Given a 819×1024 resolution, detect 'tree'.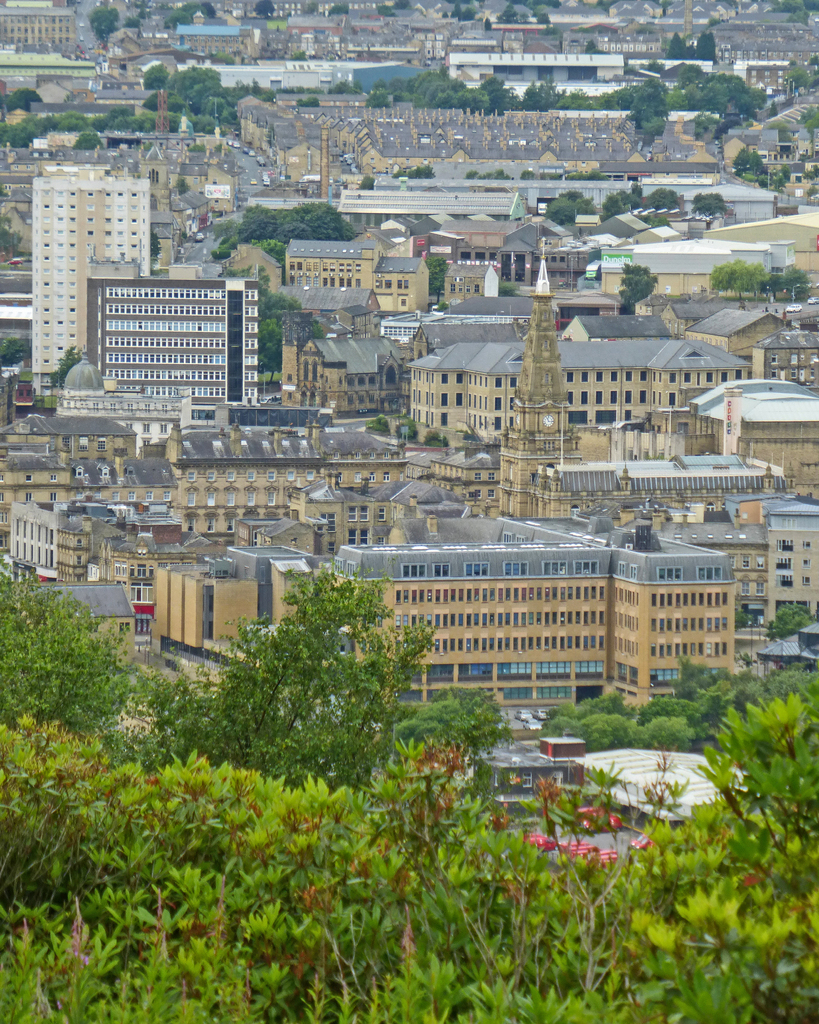
<region>642, 187, 688, 215</region>.
